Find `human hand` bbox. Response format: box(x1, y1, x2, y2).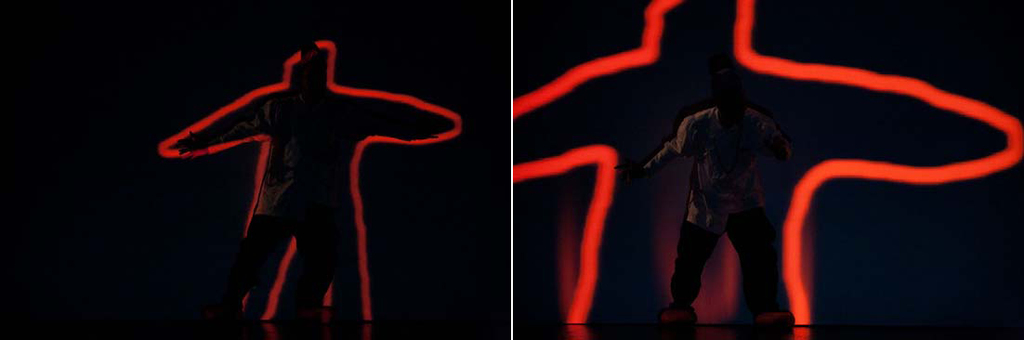
box(178, 137, 199, 156).
